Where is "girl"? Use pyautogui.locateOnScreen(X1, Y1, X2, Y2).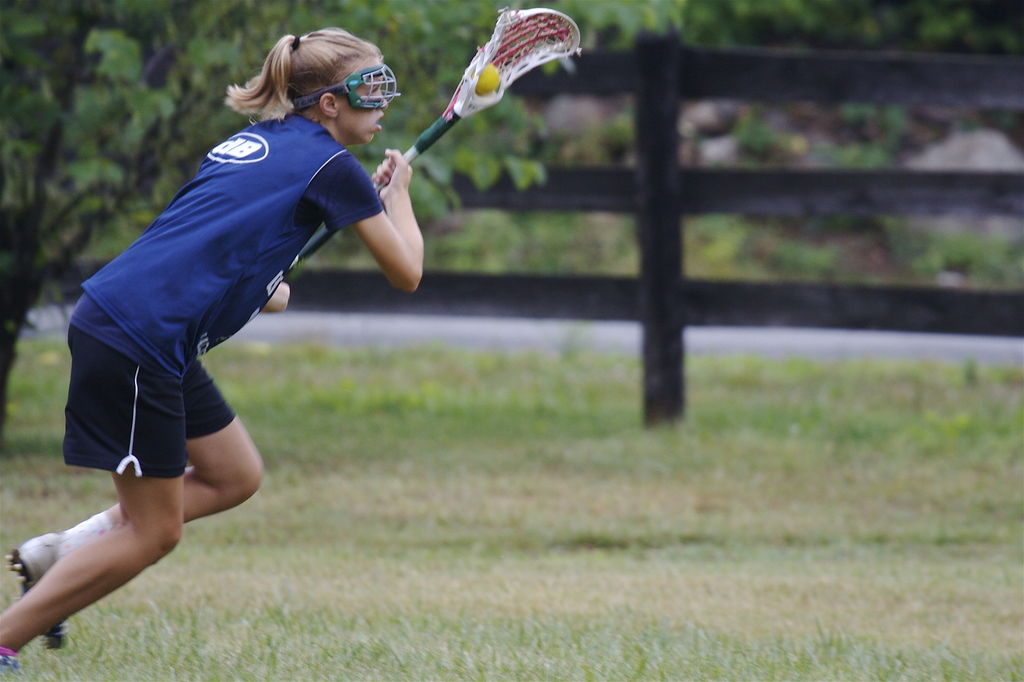
pyautogui.locateOnScreen(0, 25, 425, 669).
